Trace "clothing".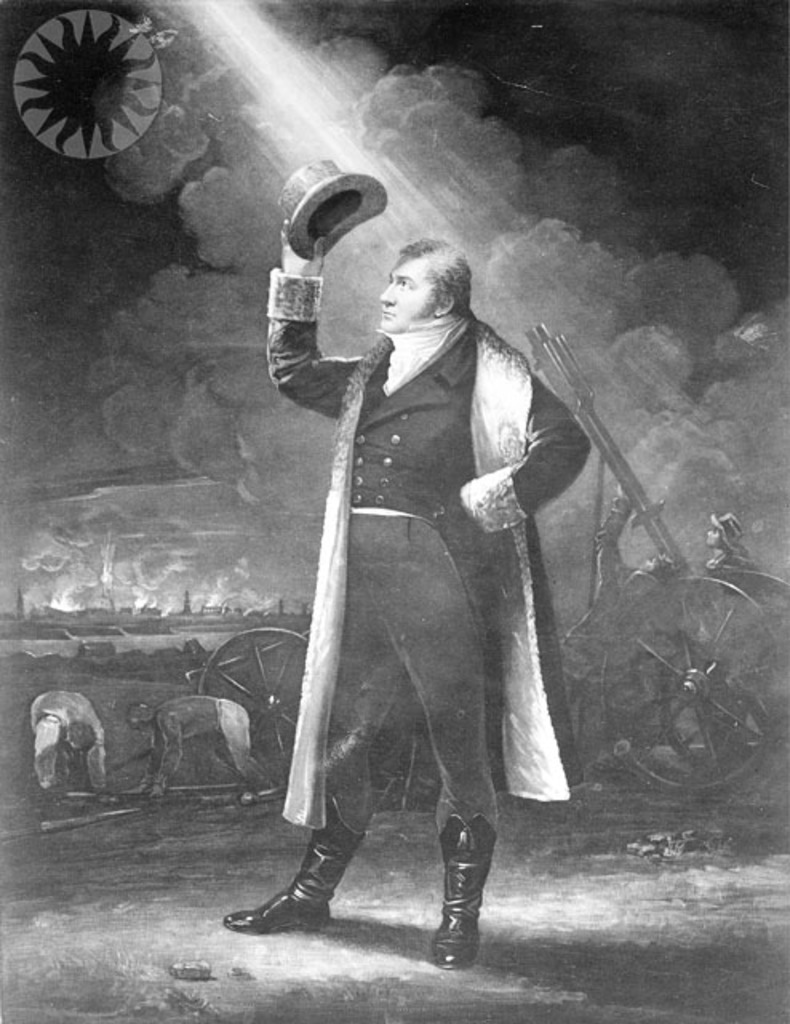
Traced to x1=152, y1=691, x2=248, y2=786.
